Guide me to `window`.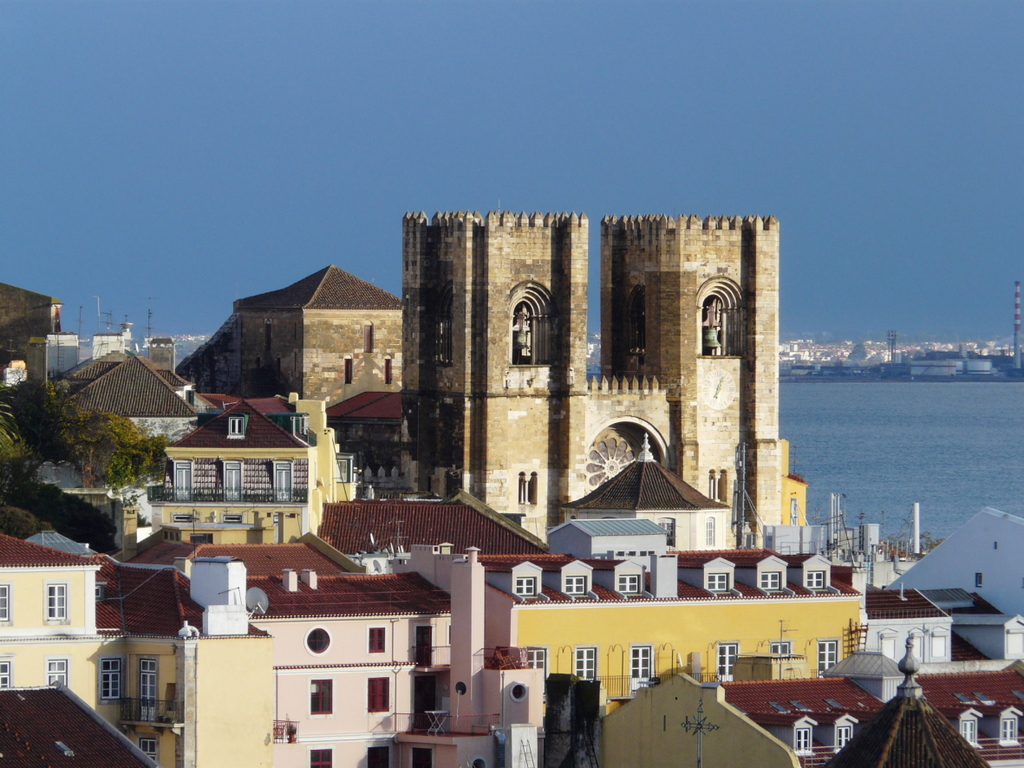
Guidance: (0, 654, 9, 685).
